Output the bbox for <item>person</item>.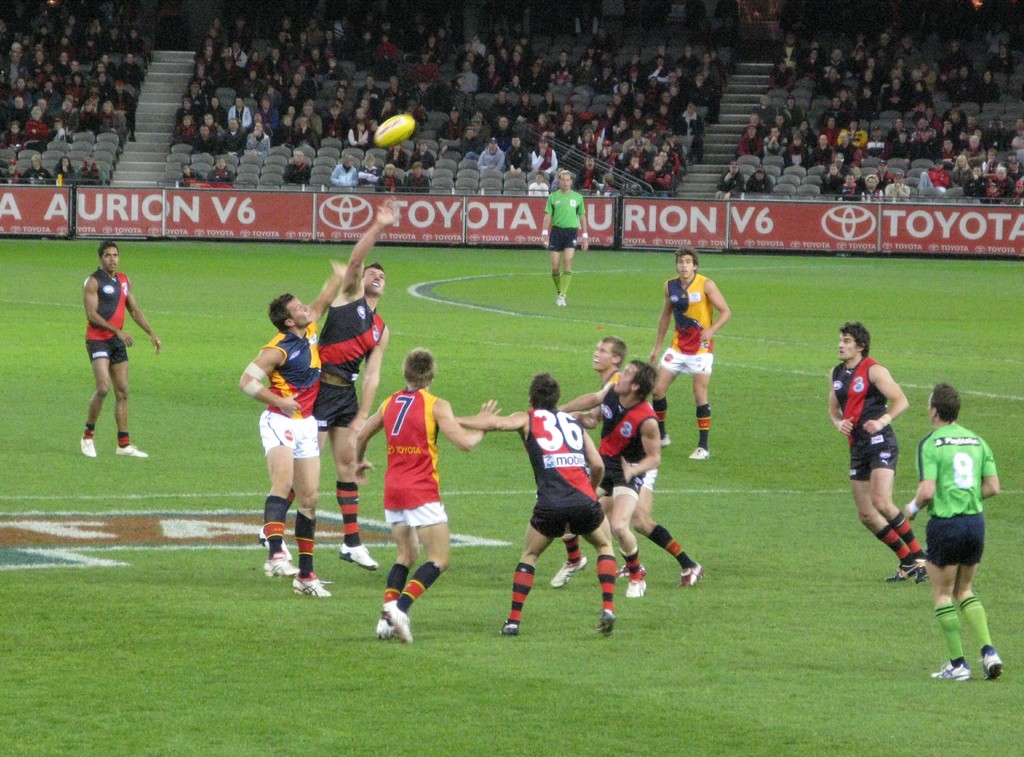
<box>825,321,929,582</box>.
